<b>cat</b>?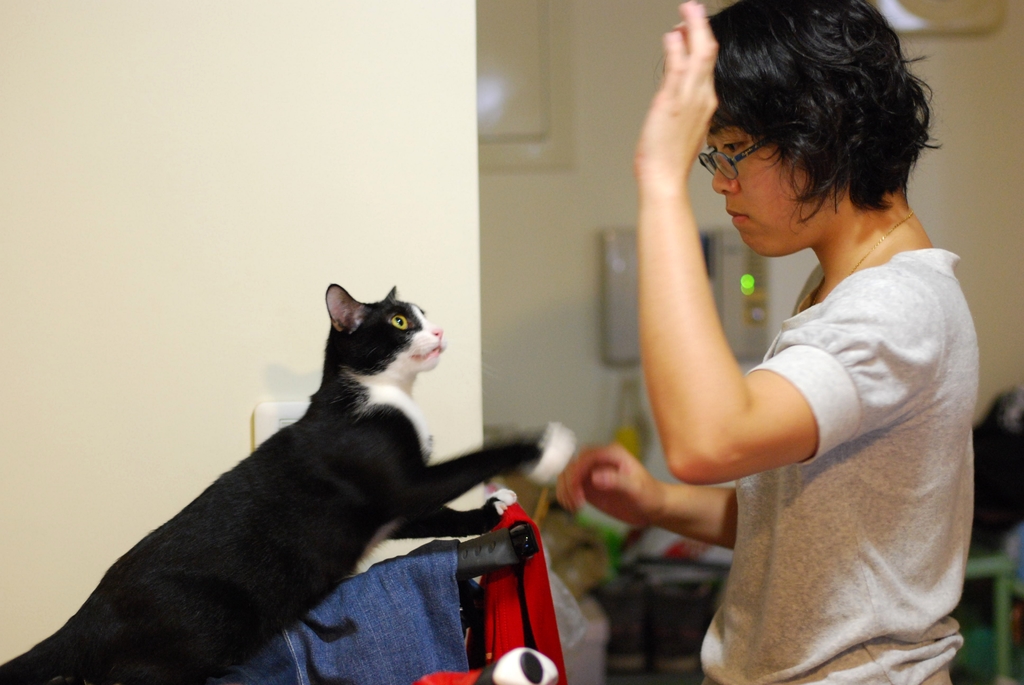
(left=0, top=281, right=576, bottom=684)
